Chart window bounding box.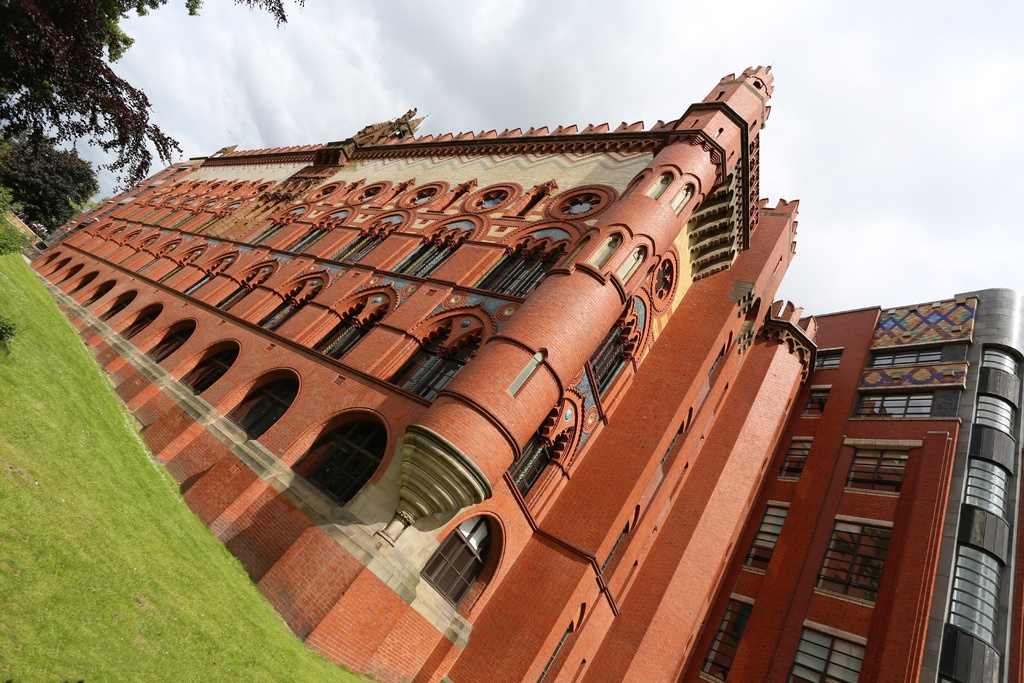
Charted: [811, 348, 843, 372].
